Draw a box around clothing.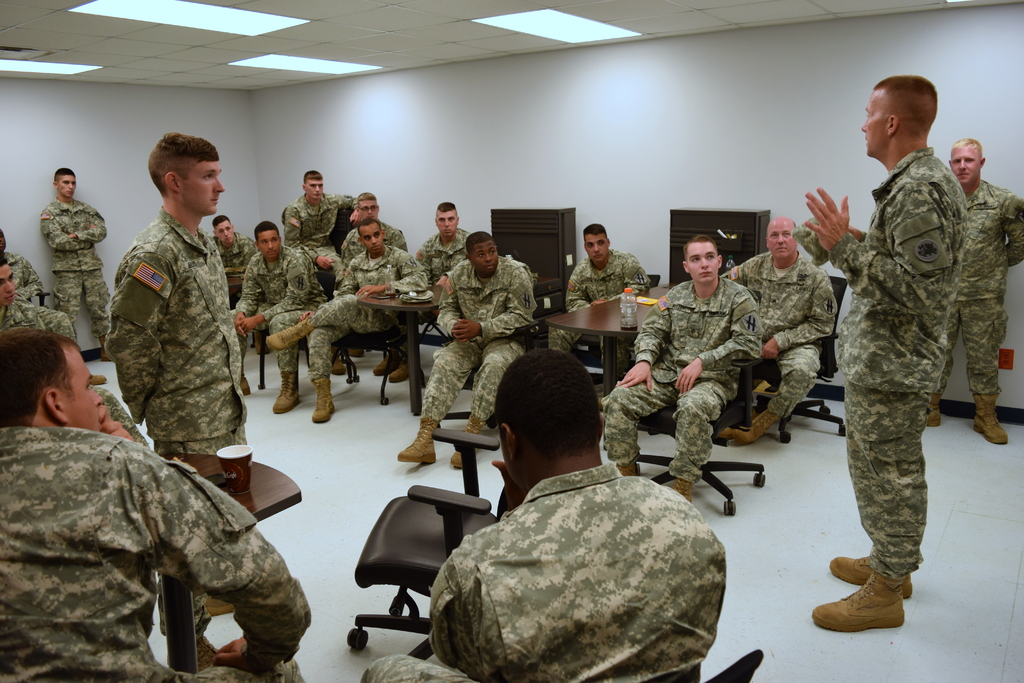
bbox(365, 458, 728, 682).
